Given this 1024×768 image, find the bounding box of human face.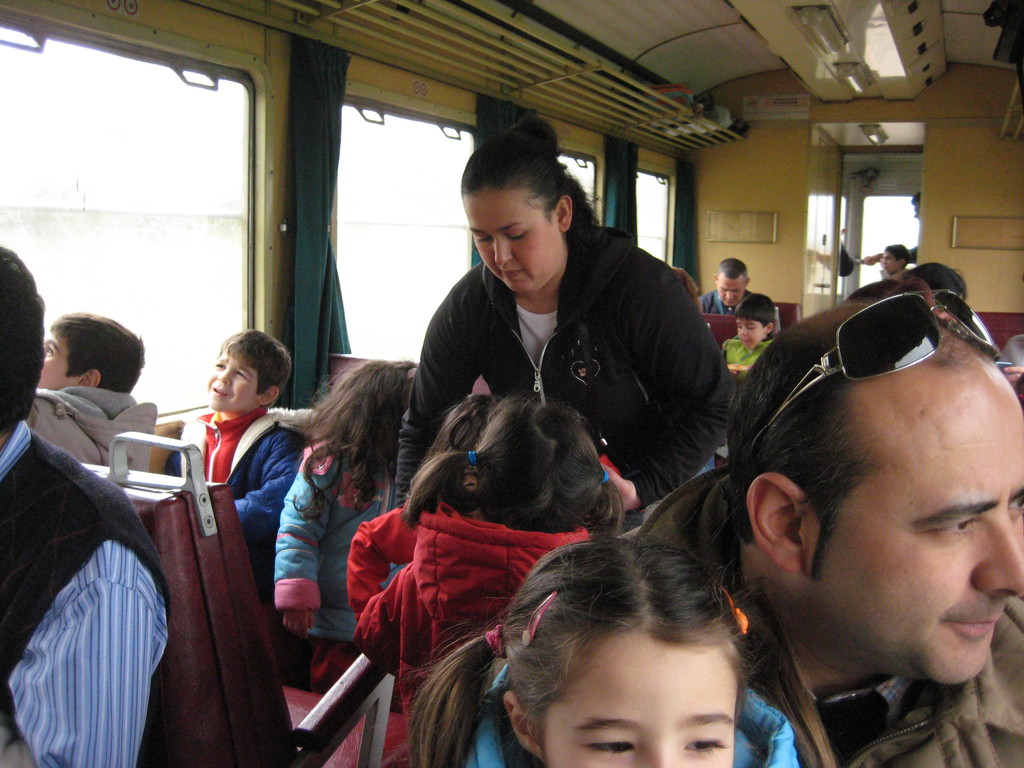
bbox=[530, 639, 742, 767].
